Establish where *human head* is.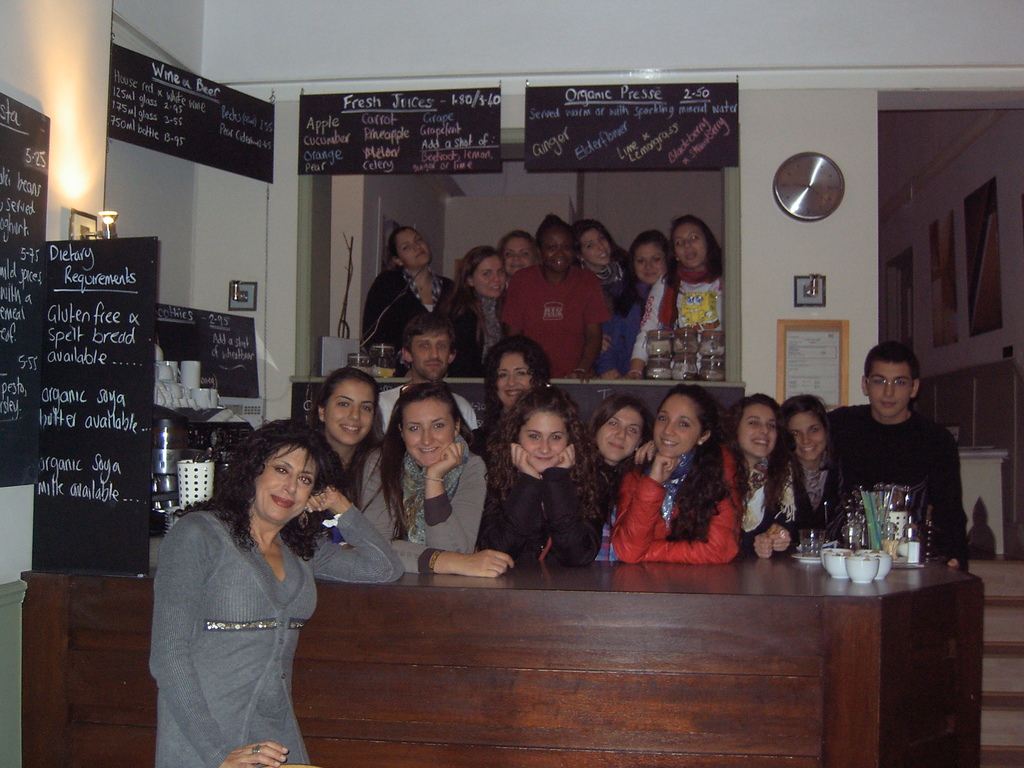
Established at locate(298, 369, 383, 452).
